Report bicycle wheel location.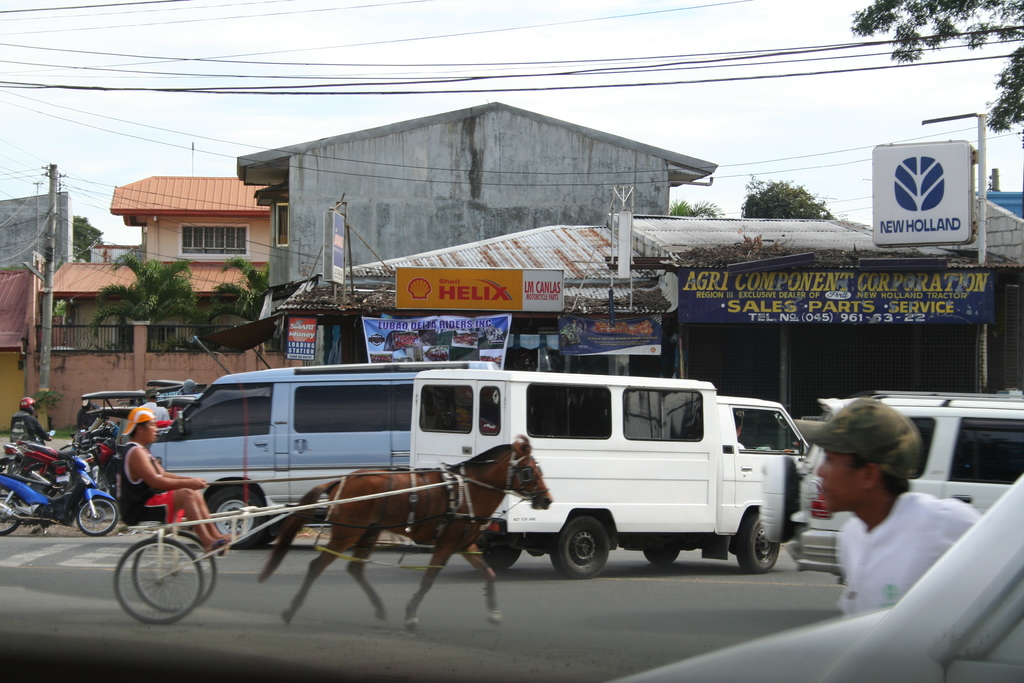
Report: (left=113, top=542, right=200, bottom=621).
